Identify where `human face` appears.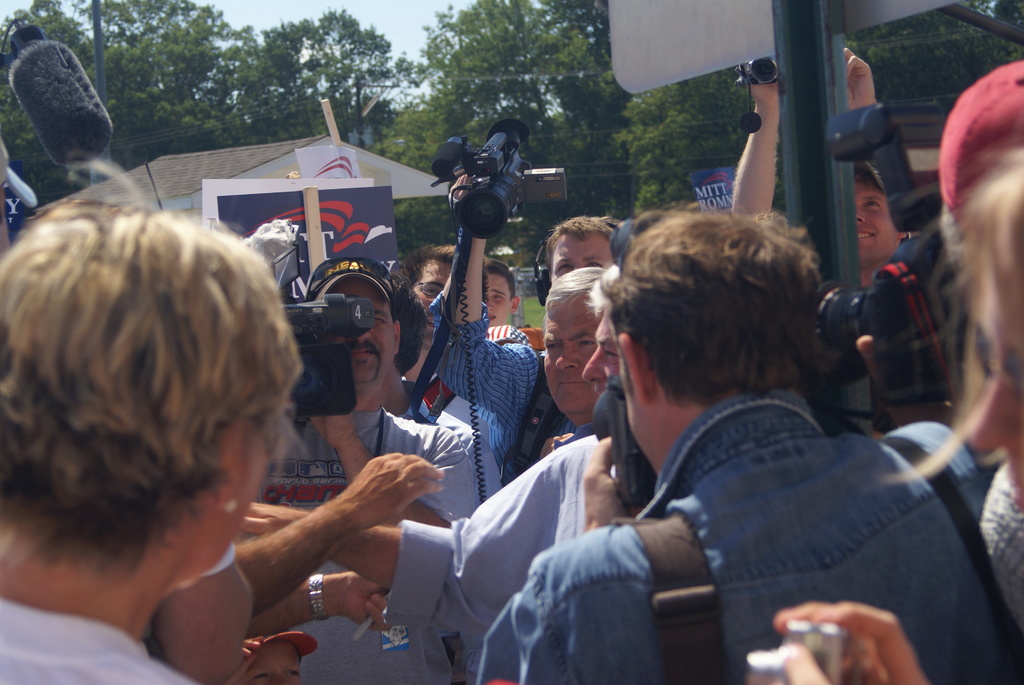
Appears at <region>486, 272, 513, 329</region>.
